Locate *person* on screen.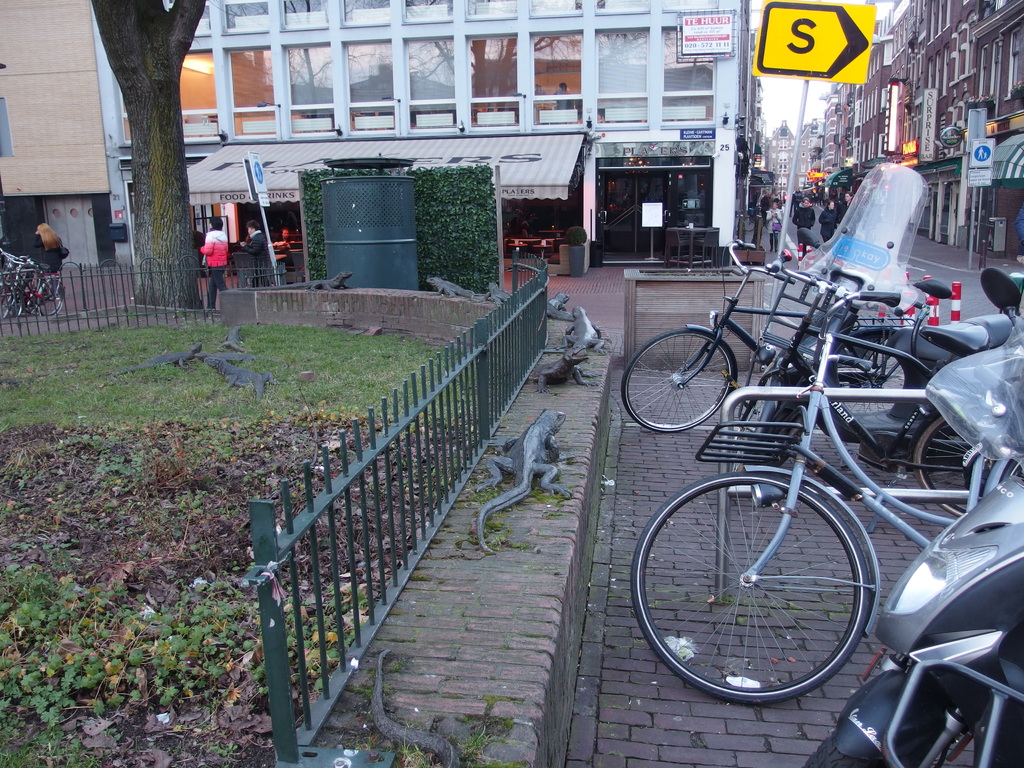
On screen at x1=237, y1=216, x2=280, y2=290.
